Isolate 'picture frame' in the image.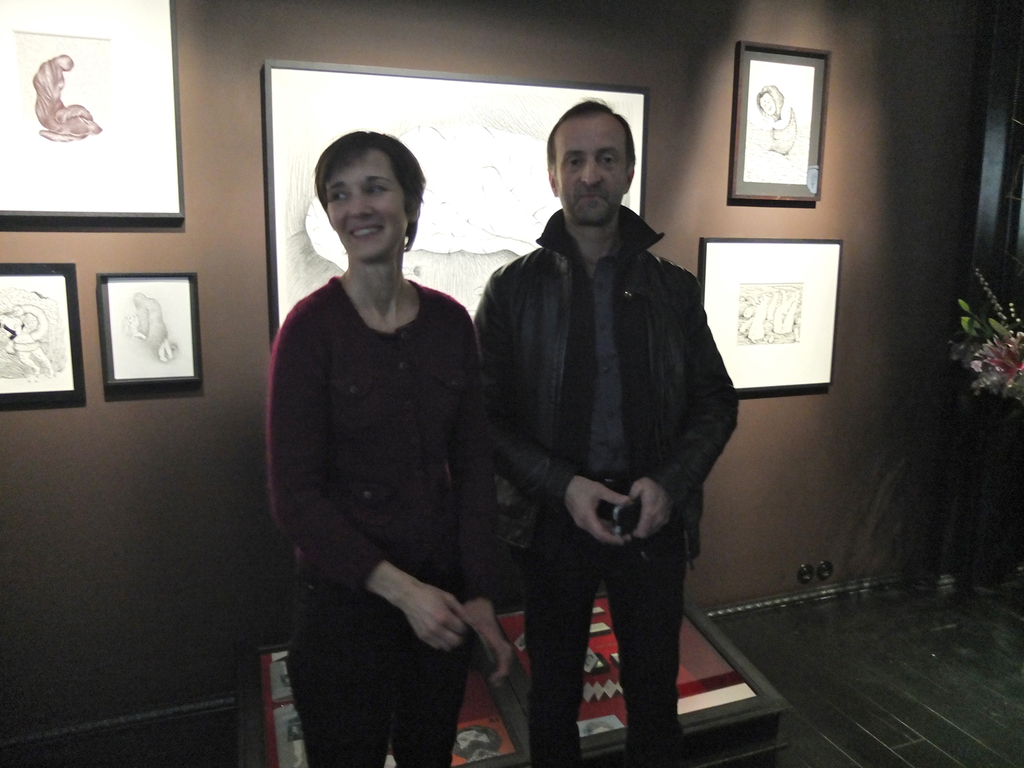
Isolated region: <bbox>264, 72, 655, 355</bbox>.
